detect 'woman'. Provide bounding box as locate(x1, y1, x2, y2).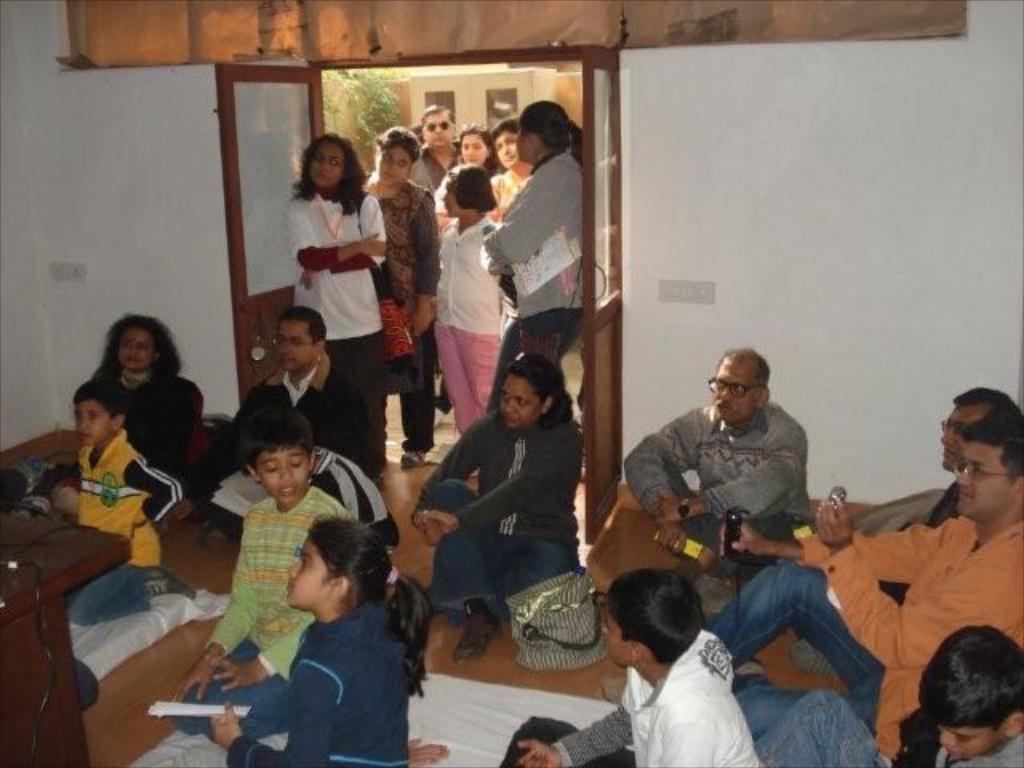
locate(435, 123, 496, 230).
